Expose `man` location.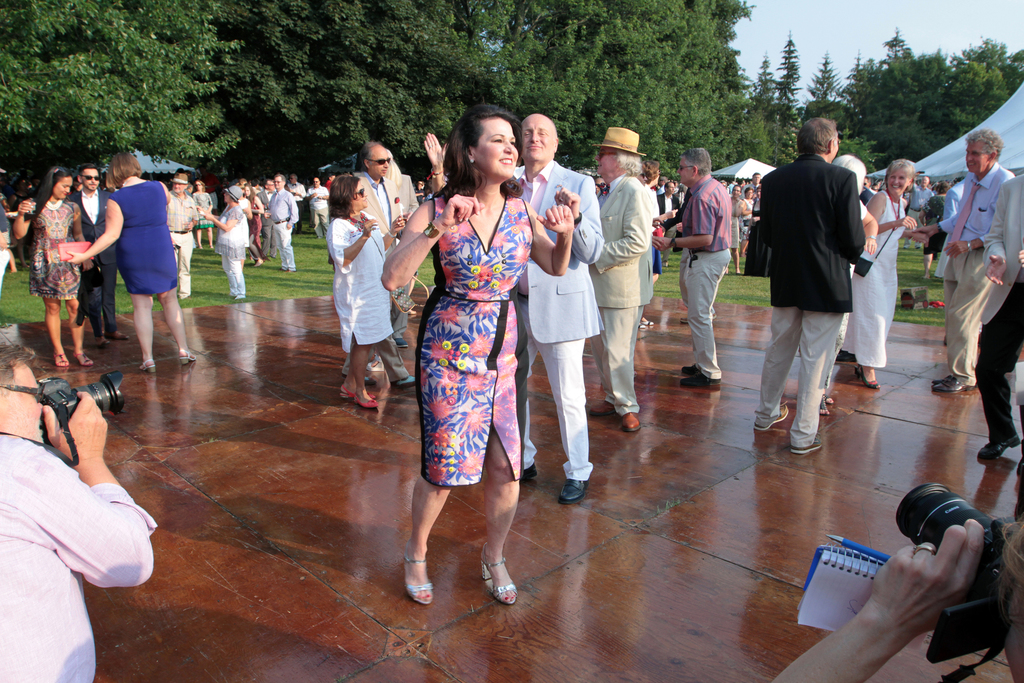
Exposed at locate(652, 152, 735, 390).
